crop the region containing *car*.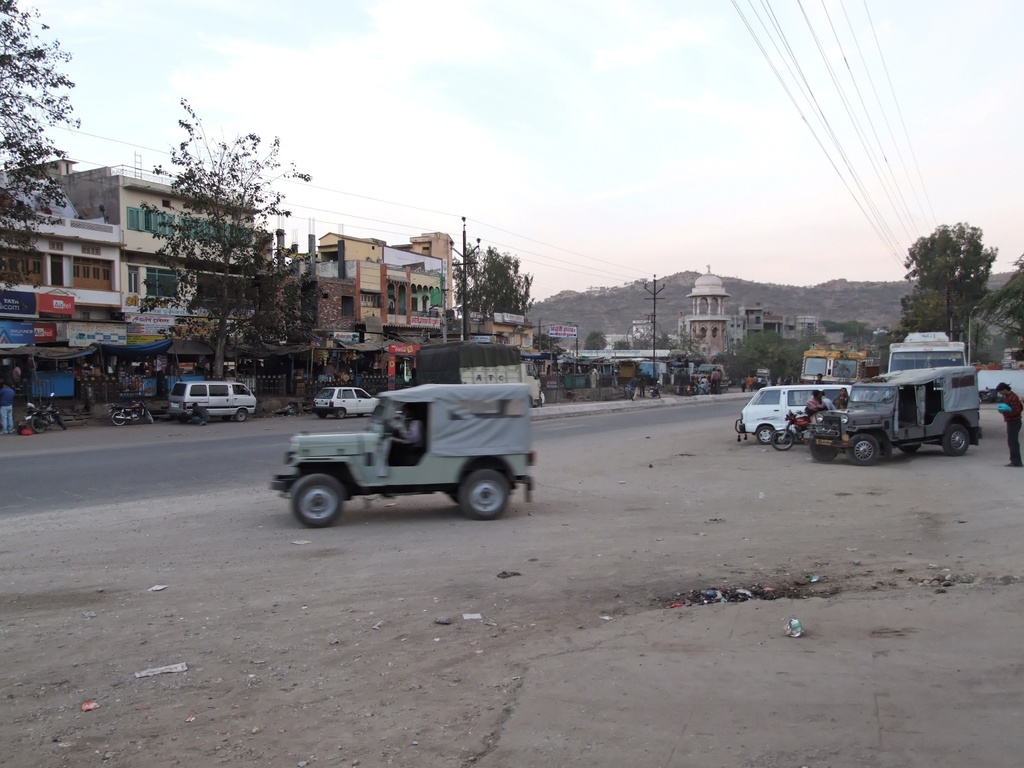
Crop region: 311,387,382,419.
